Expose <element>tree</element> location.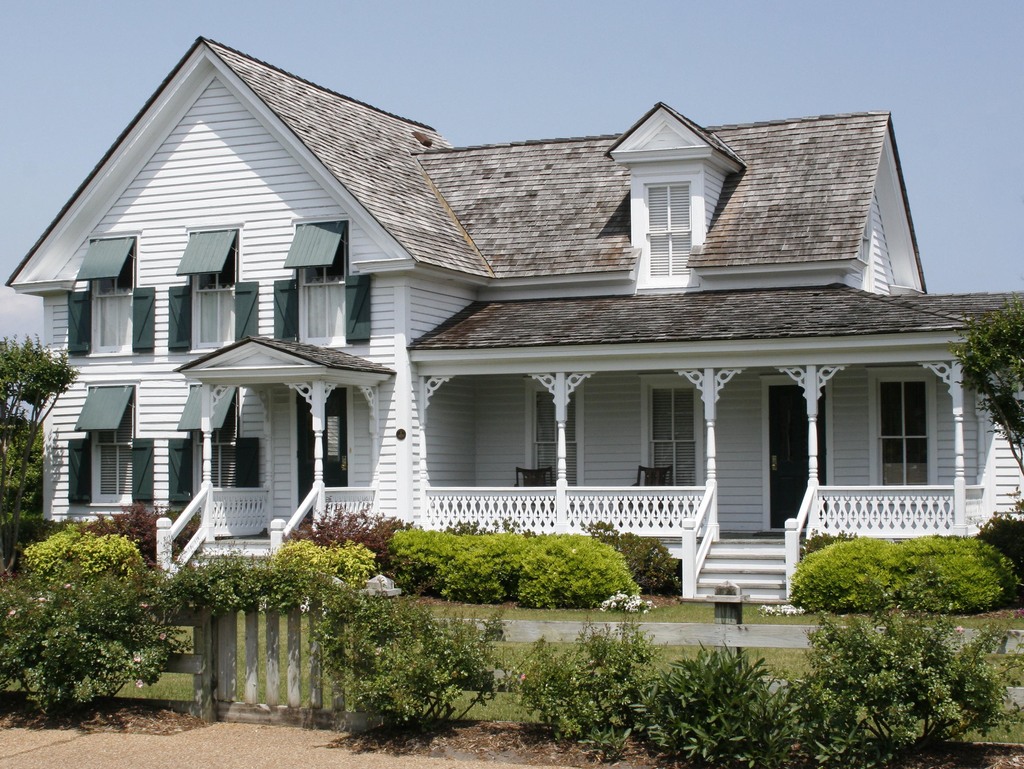
Exposed at x1=948 y1=294 x2=1023 y2=474.
